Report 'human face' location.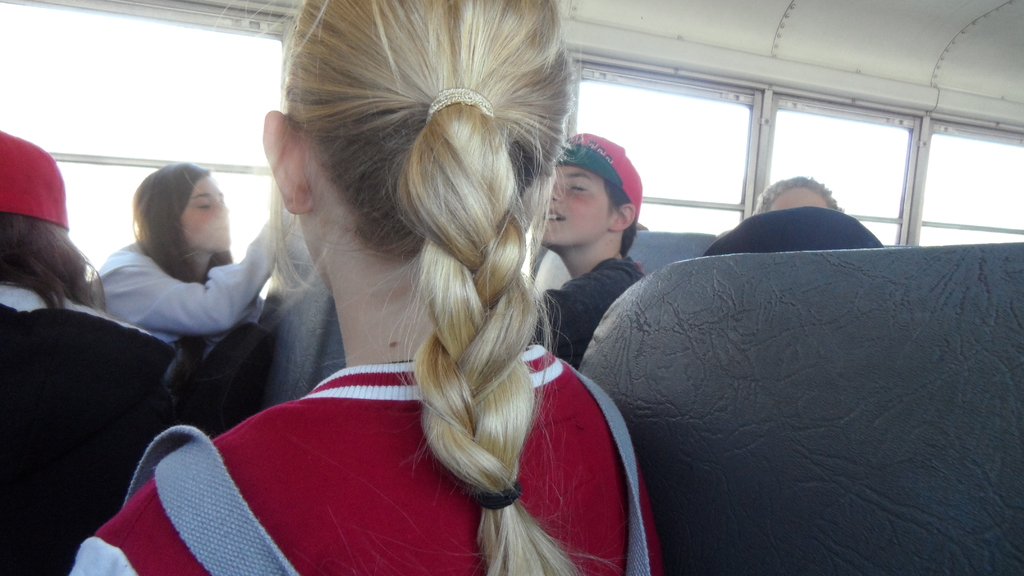
Report: pyautogui.locateOnScreen(186, 182, 225, 240).
